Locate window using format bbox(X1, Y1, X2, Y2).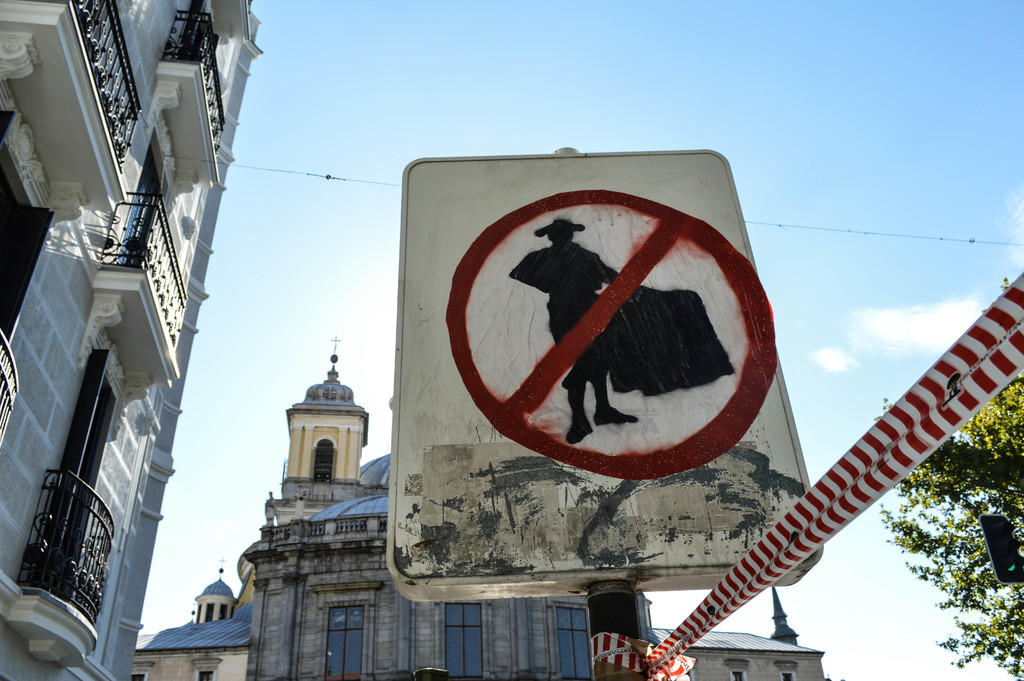
bbox(724, 658, 749, 680).
